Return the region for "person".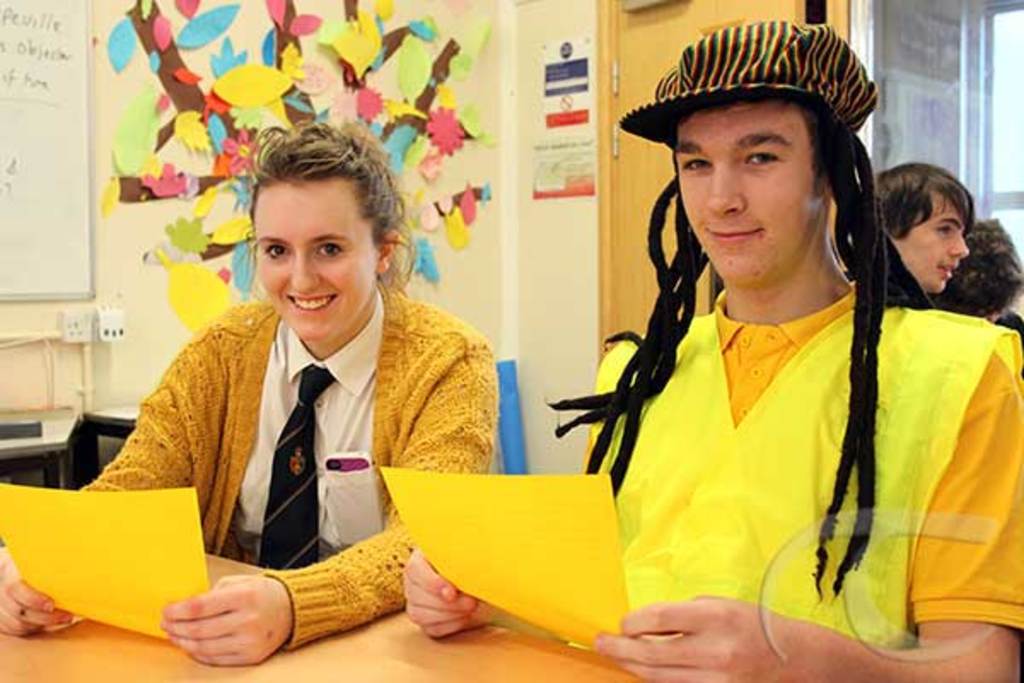
90:133:515:642.
